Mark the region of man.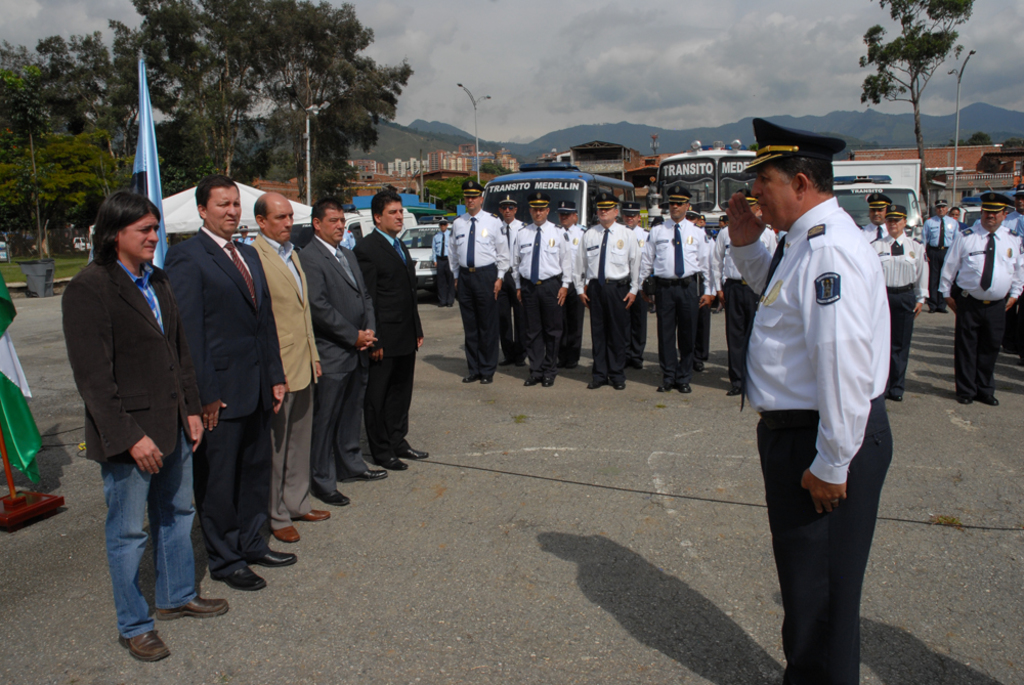
Region: bbox(938, 194, 1023, 403).
